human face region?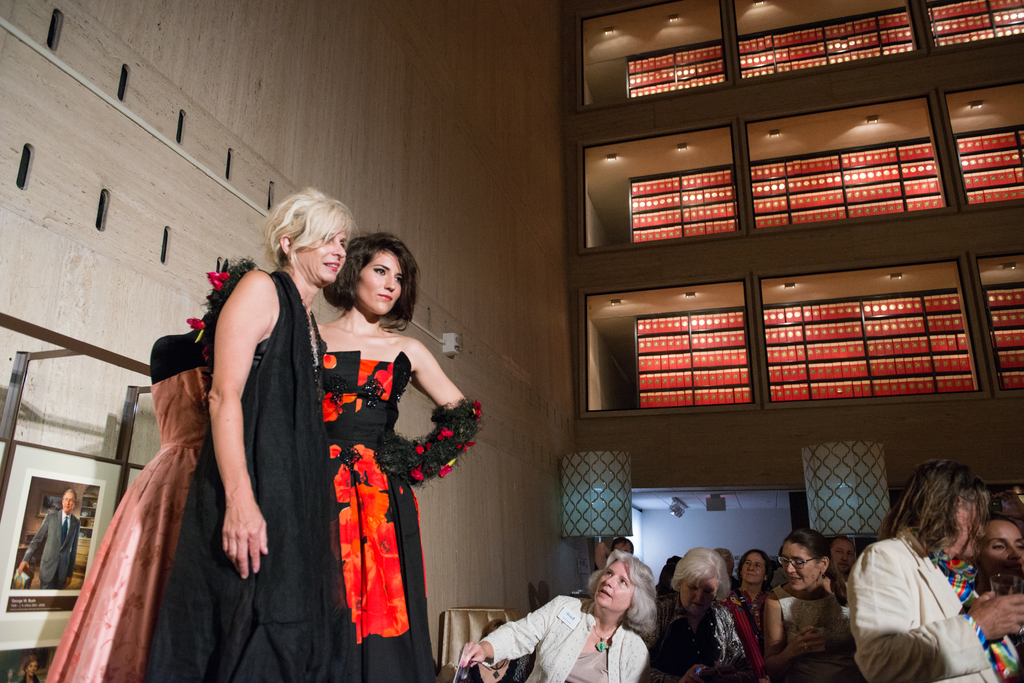
BBox(298, 227, 349, 285)
